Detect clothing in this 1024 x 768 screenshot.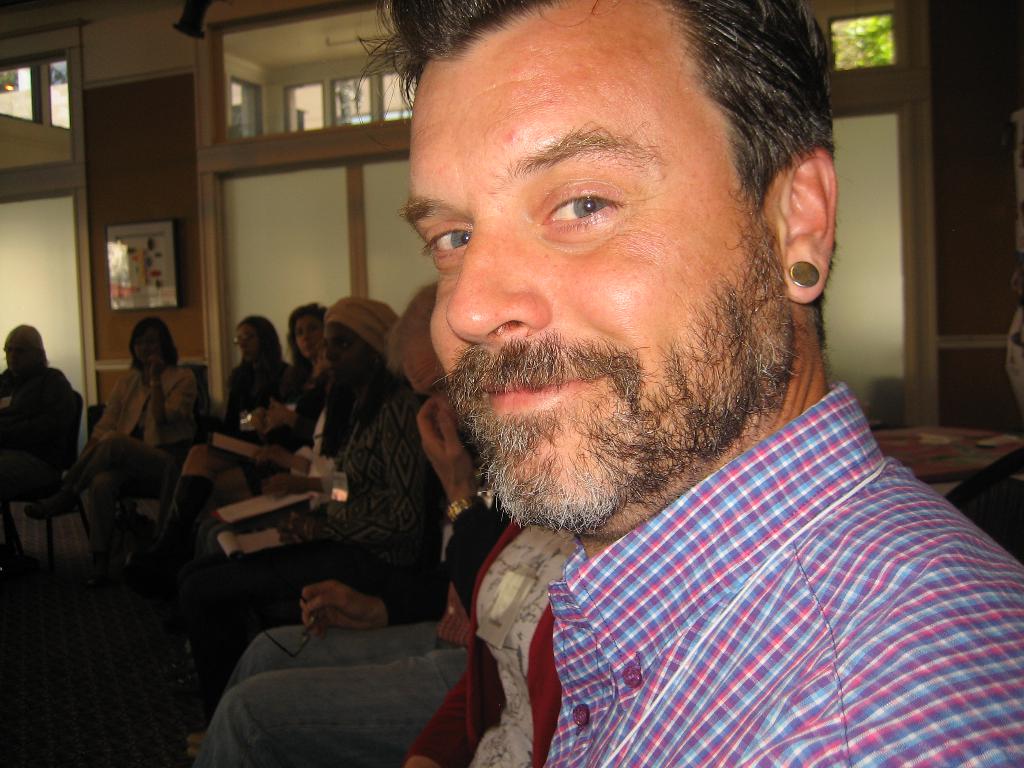
Detection: l=408, t=515, r=580, b=765.
